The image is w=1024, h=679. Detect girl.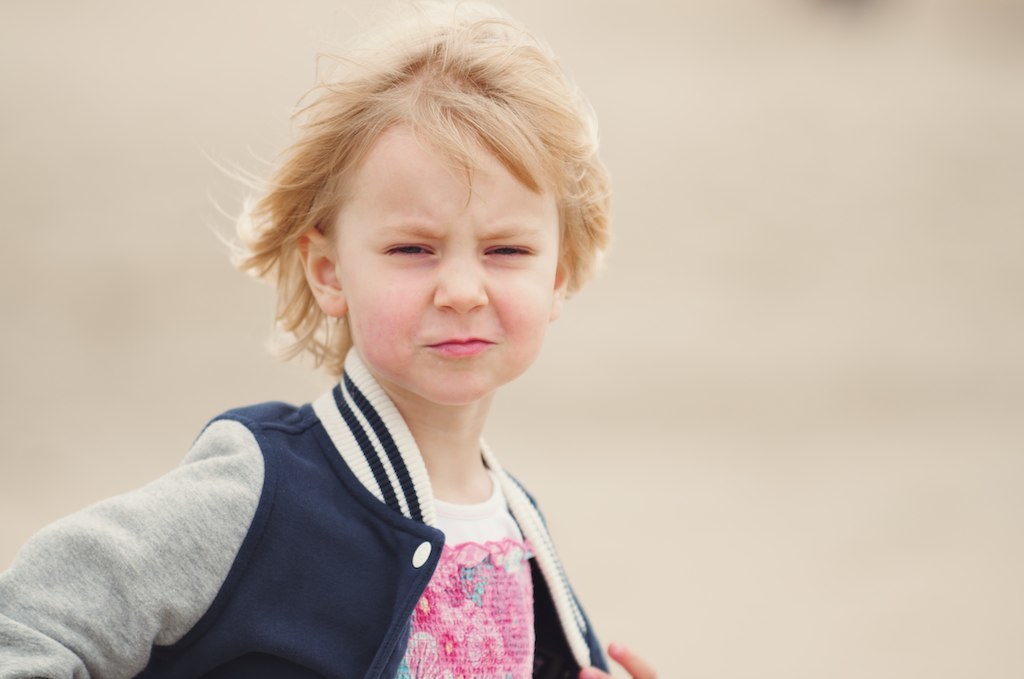
Detection: select_region(0, 0, 661, 678).
